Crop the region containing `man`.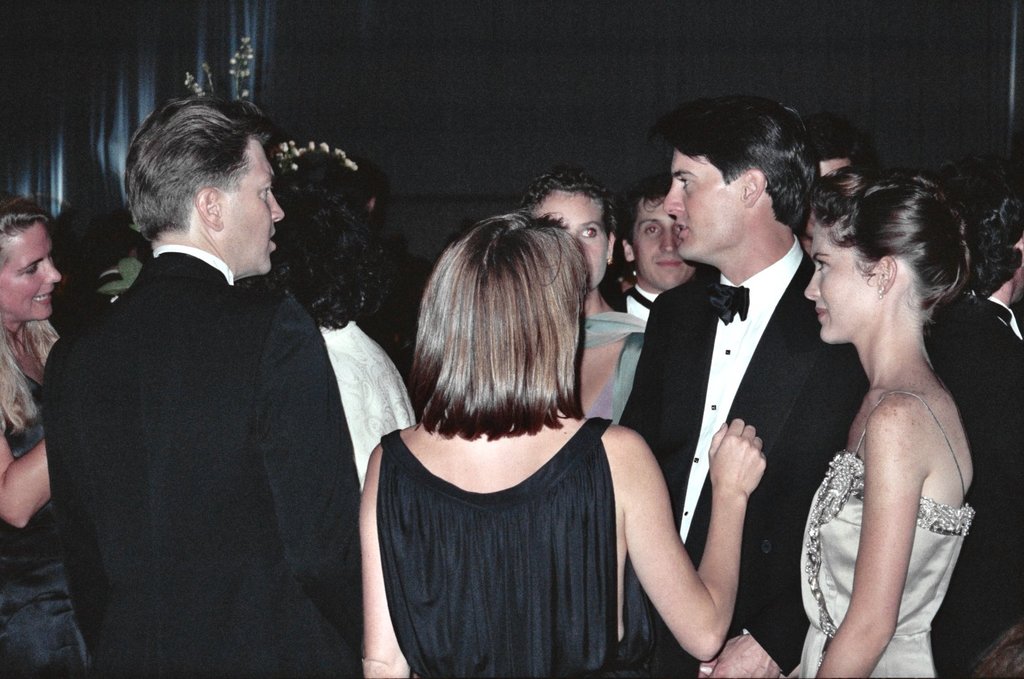
Crop region: Rect(927, 160, 1023, 678).
